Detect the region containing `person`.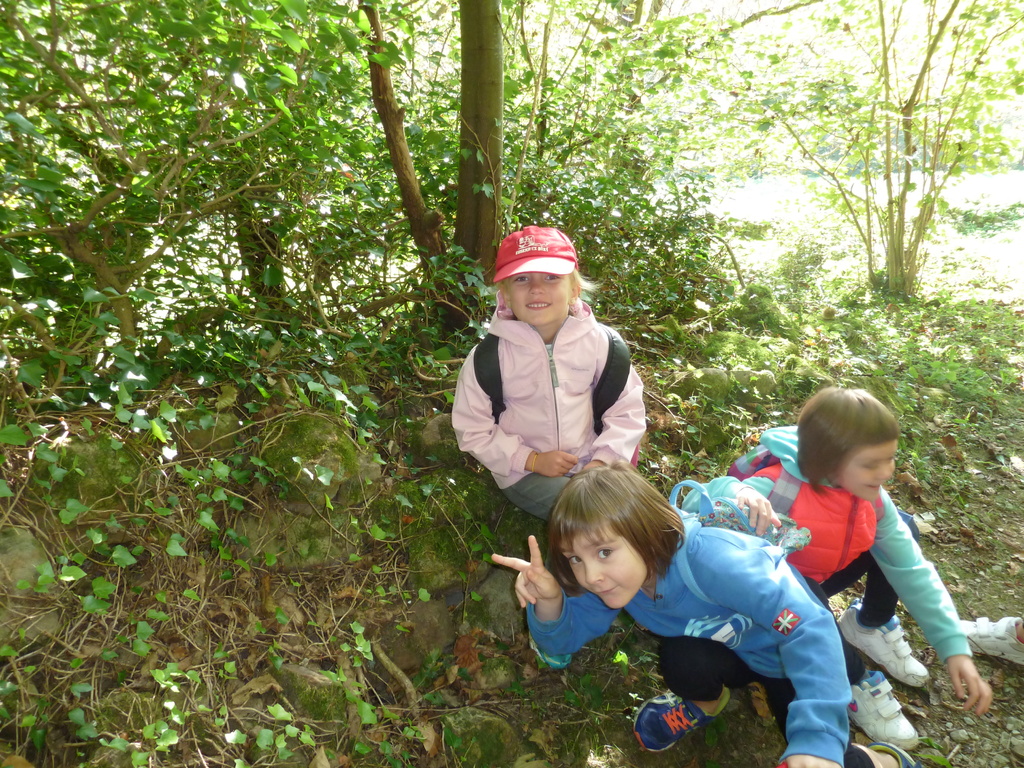
detection(464, 221, 657, 559).
